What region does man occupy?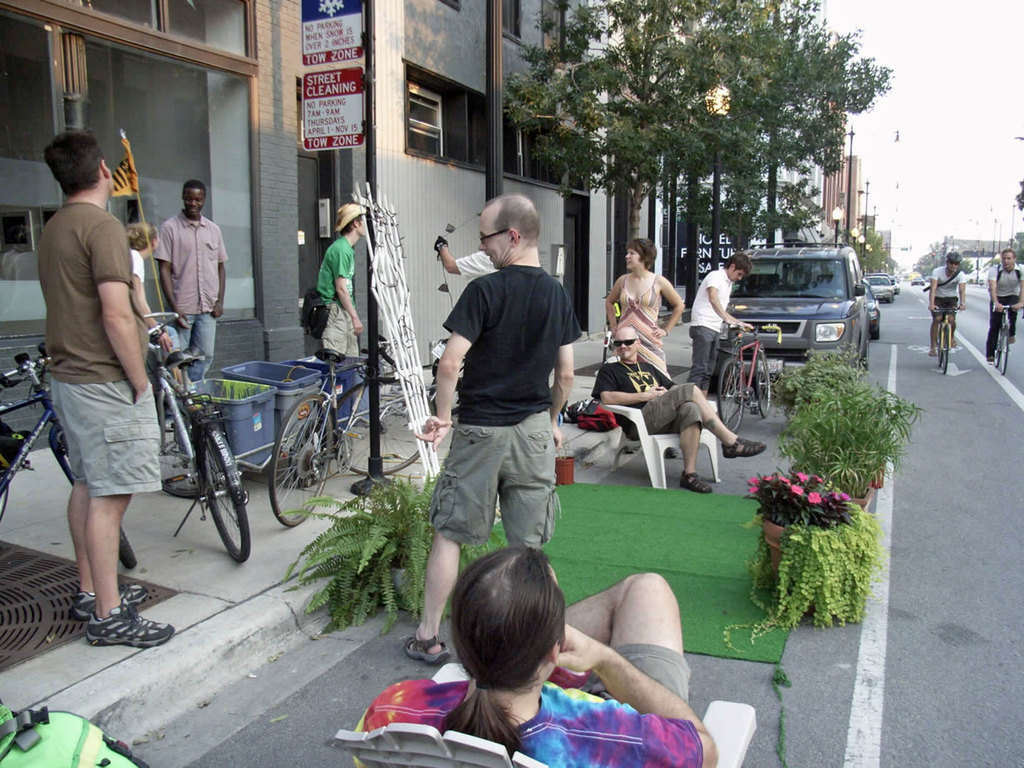
box=[592, 326, 765, 494].
